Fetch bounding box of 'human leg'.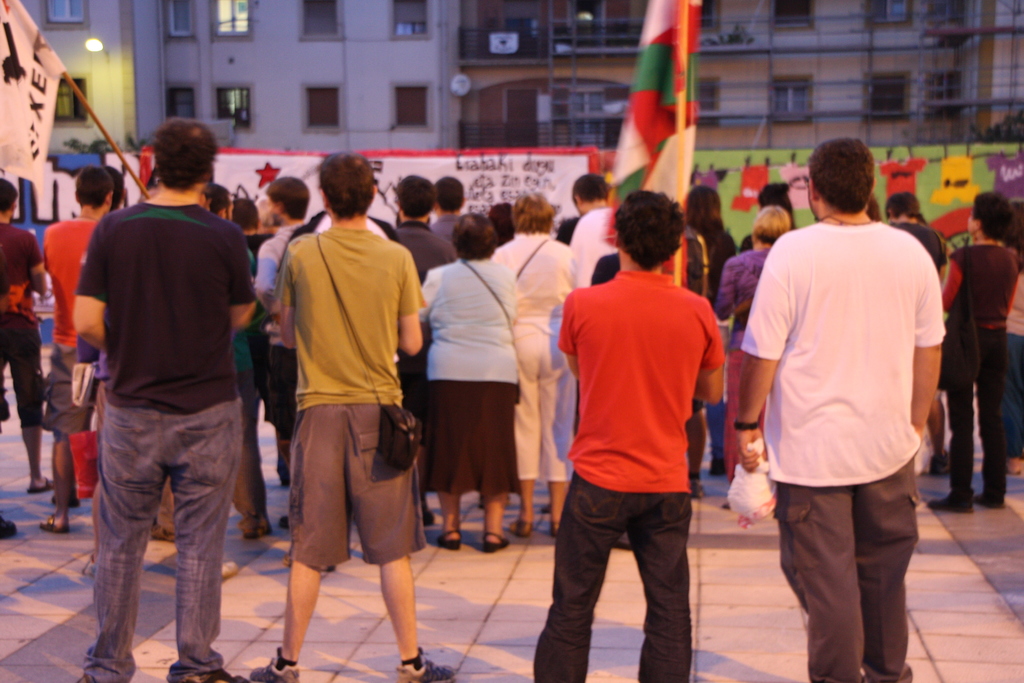
Bbox: [left=170, top=415, right=232, bottom=682].
